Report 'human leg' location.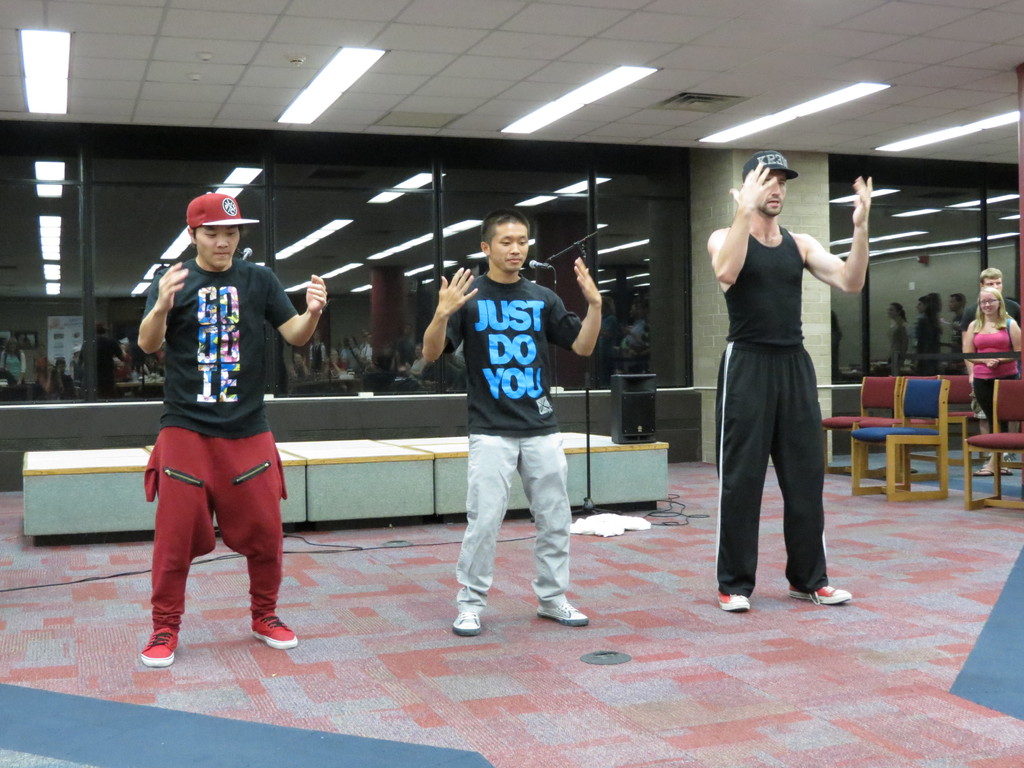
Report: 250/547/300/647.
